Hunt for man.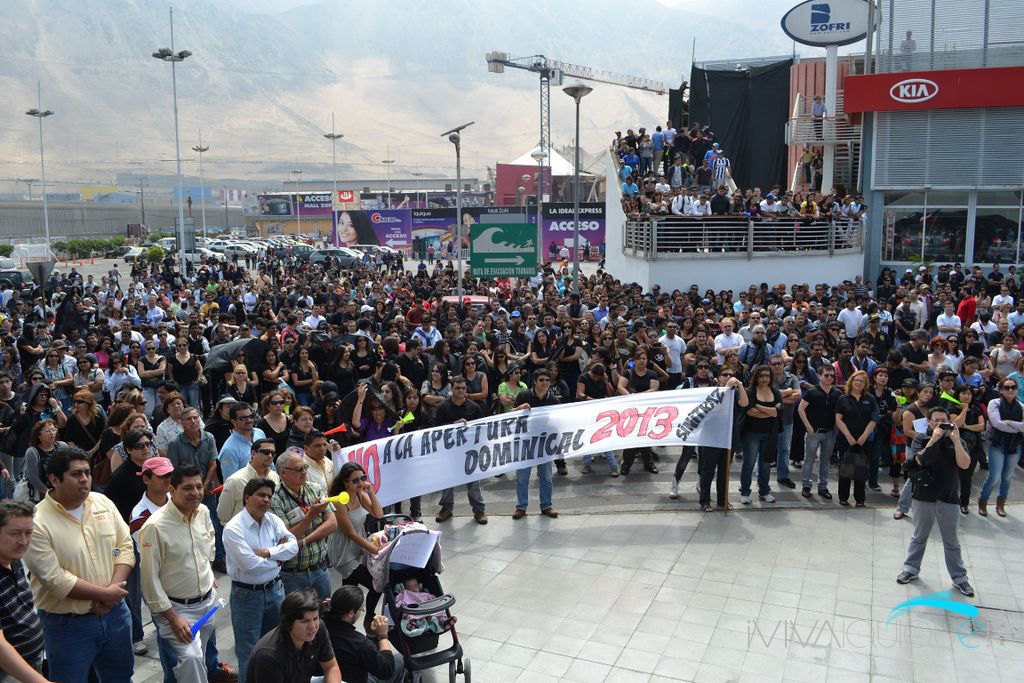
Hunted down at locate(895, 411, 976, 597).
